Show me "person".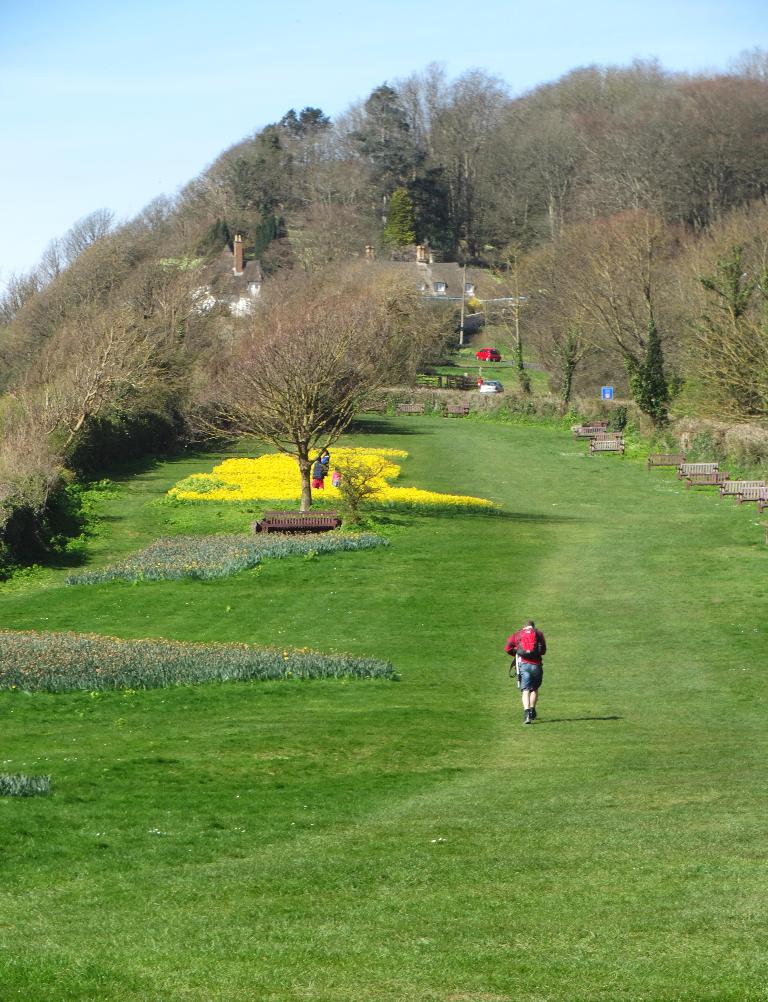
"person" is here: {"x1": 506, "y1": 615, "x2": 558, "y2": 730}.
